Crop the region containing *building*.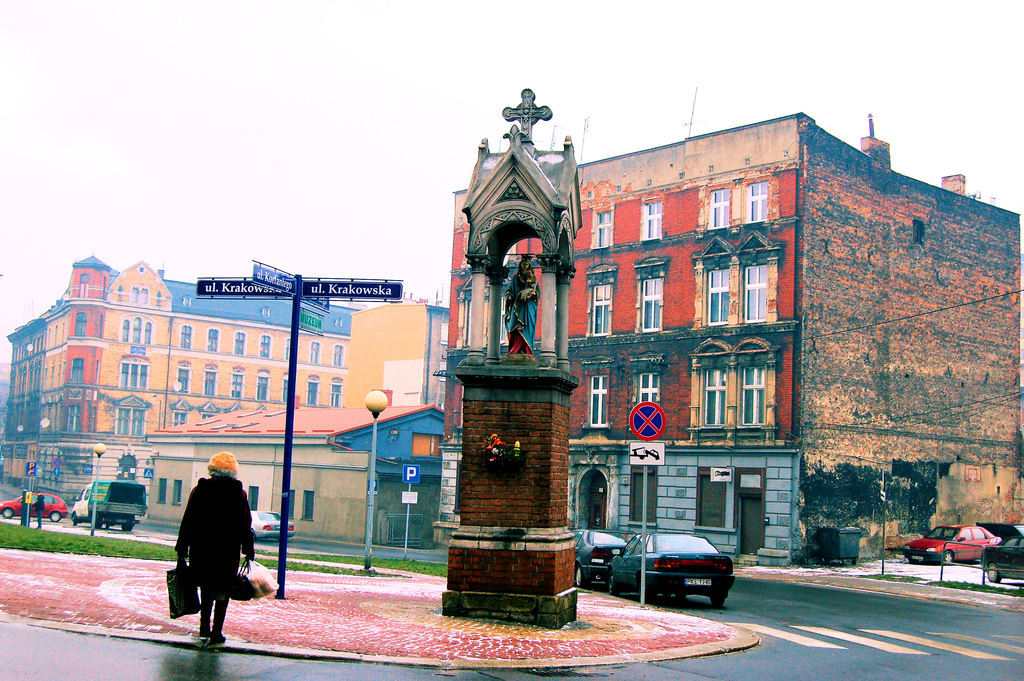
Crop region: [0,255,355,509].
